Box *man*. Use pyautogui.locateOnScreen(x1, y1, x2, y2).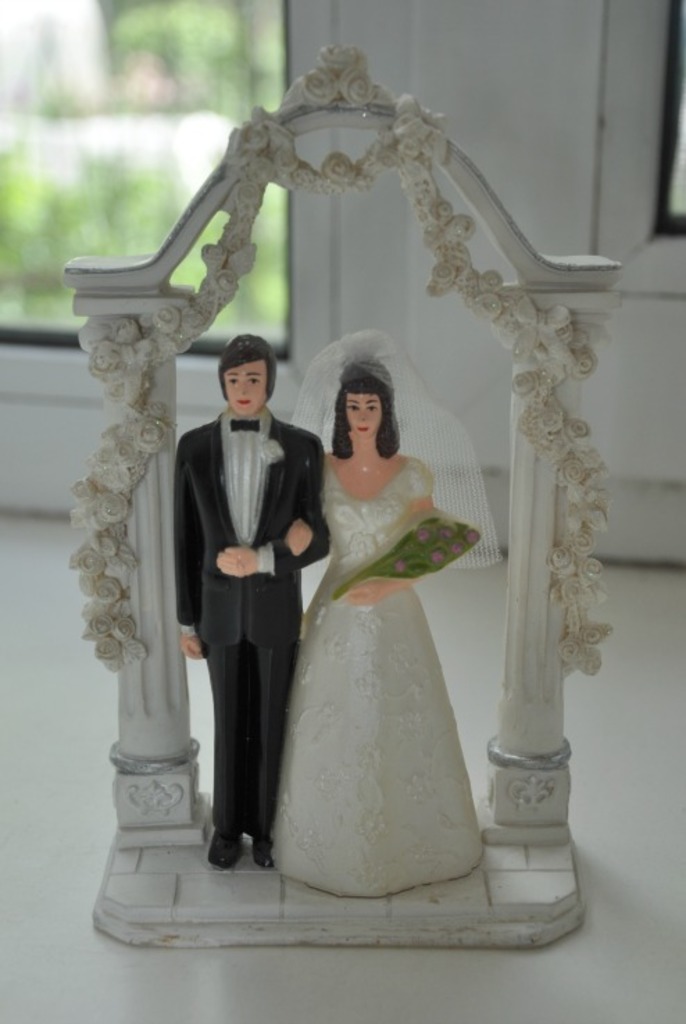
pyautogui.locateOnScreen(169, 333, 333, 843).
